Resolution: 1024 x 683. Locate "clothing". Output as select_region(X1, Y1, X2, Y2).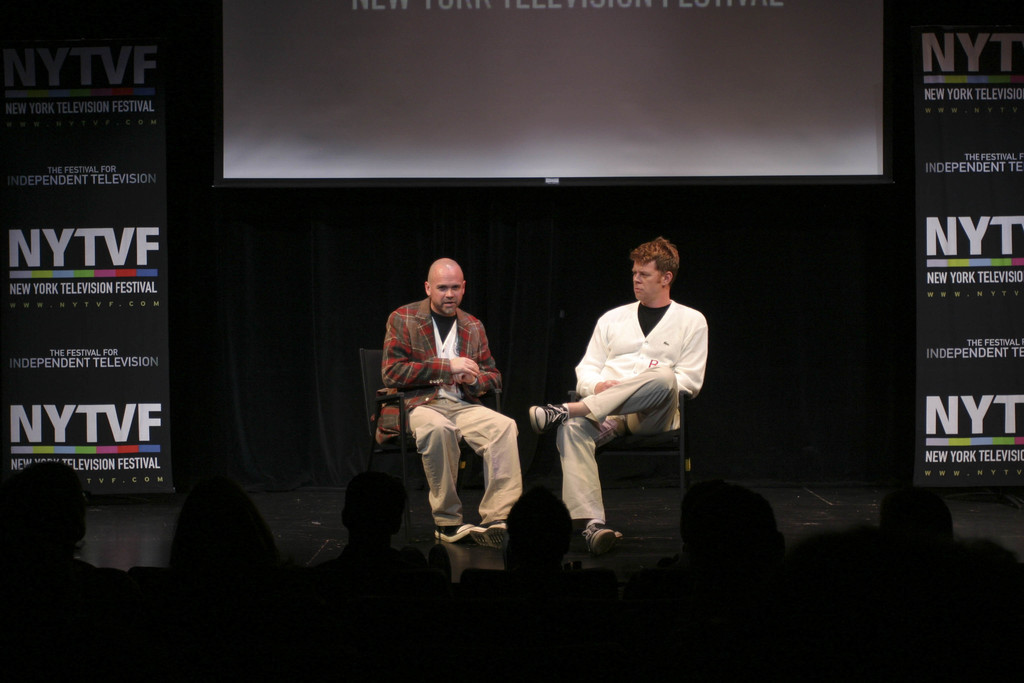
select_region(560, 275, 717, 493).
